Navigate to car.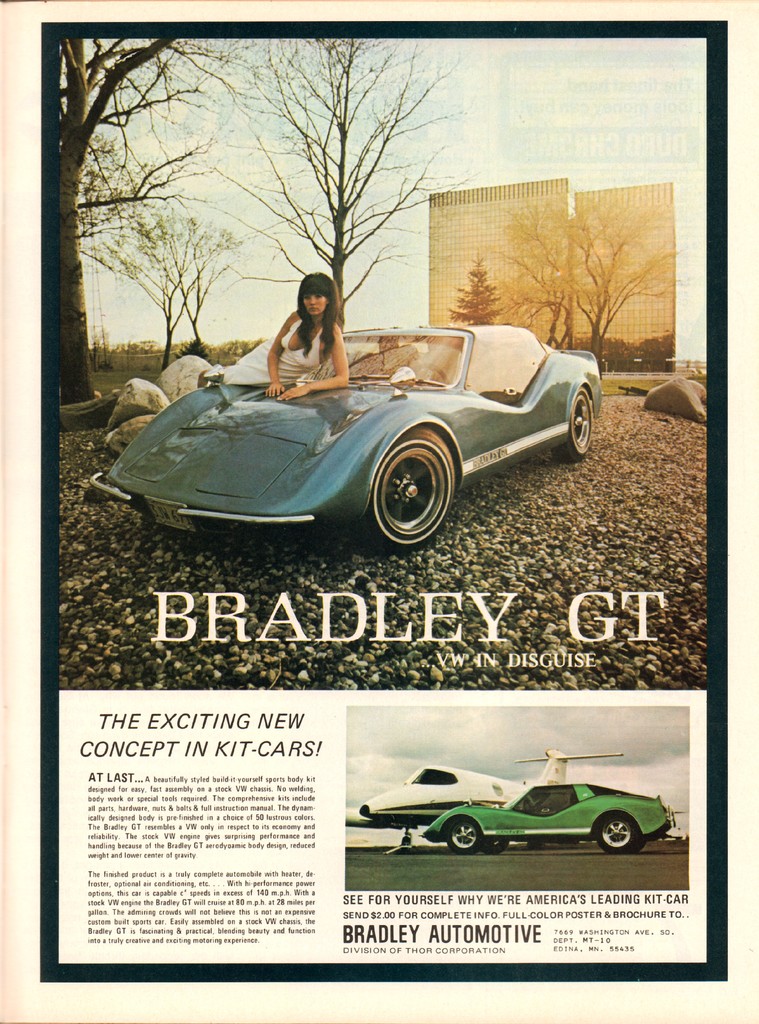
Navigation target: <region>427, 785, 675, 851</region>.
